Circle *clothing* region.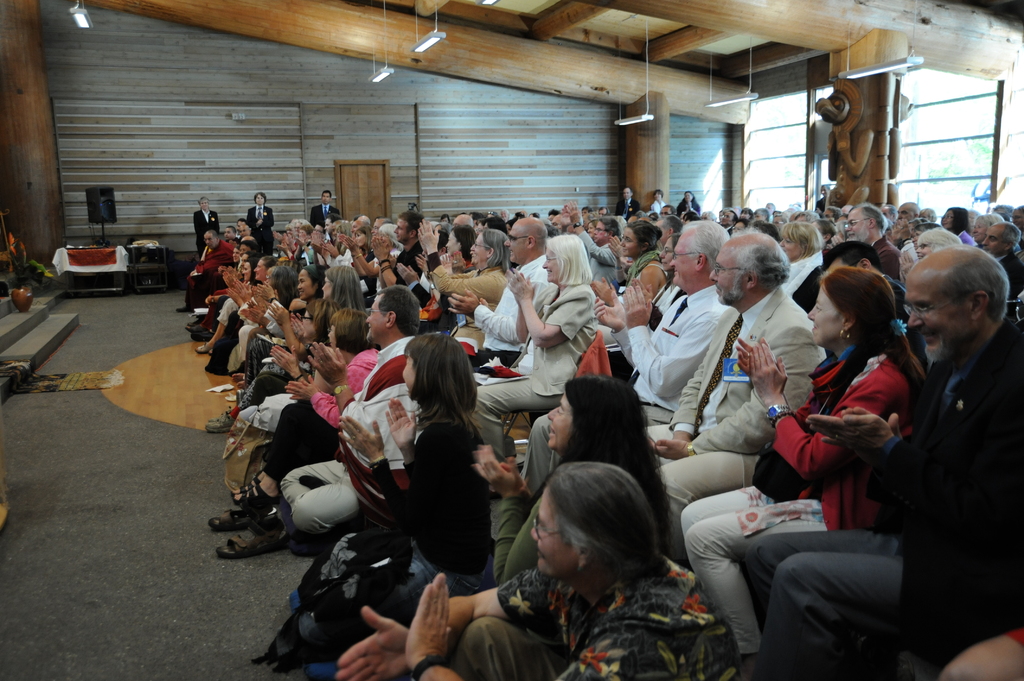
Region: x1=472, y1=282, x2=593, y2=452.
